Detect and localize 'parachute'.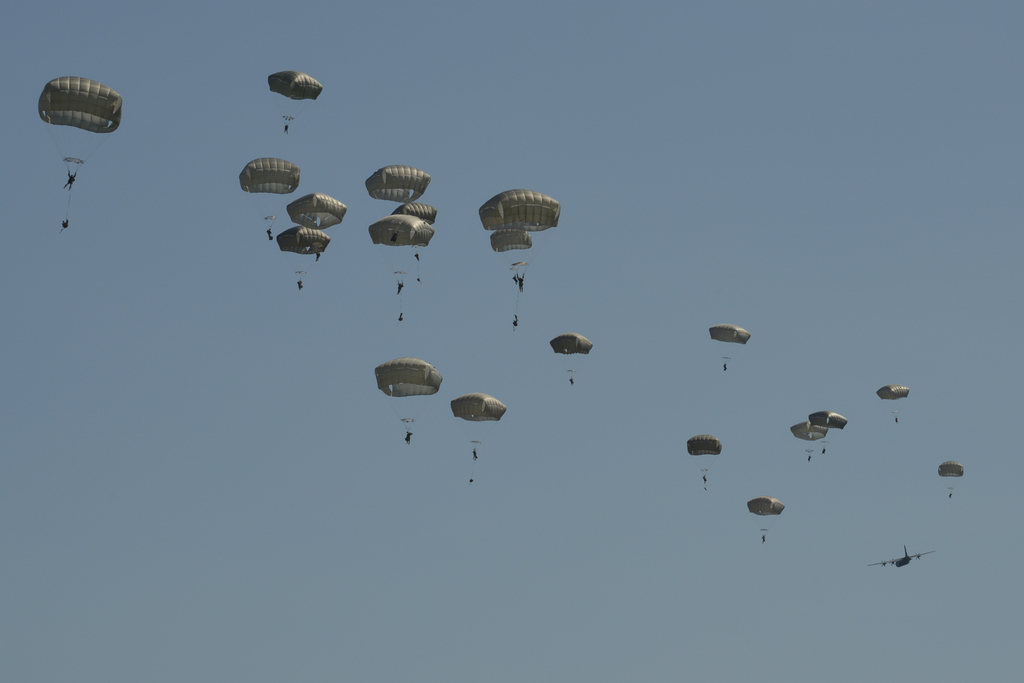
Localized at [806,409,848,447].
